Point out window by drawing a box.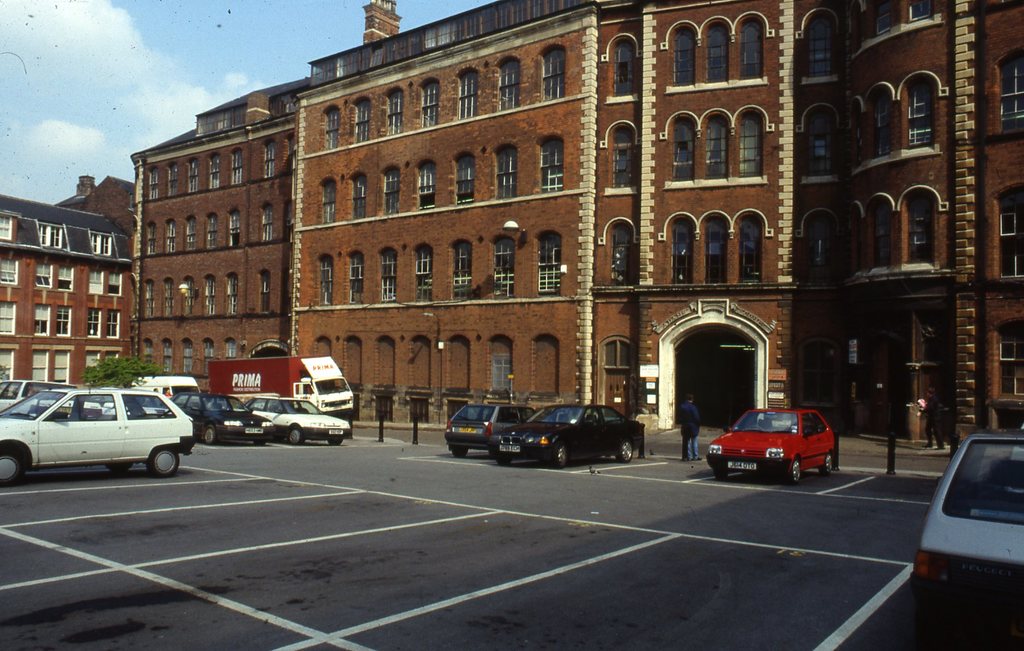
(540,141,564,185).
